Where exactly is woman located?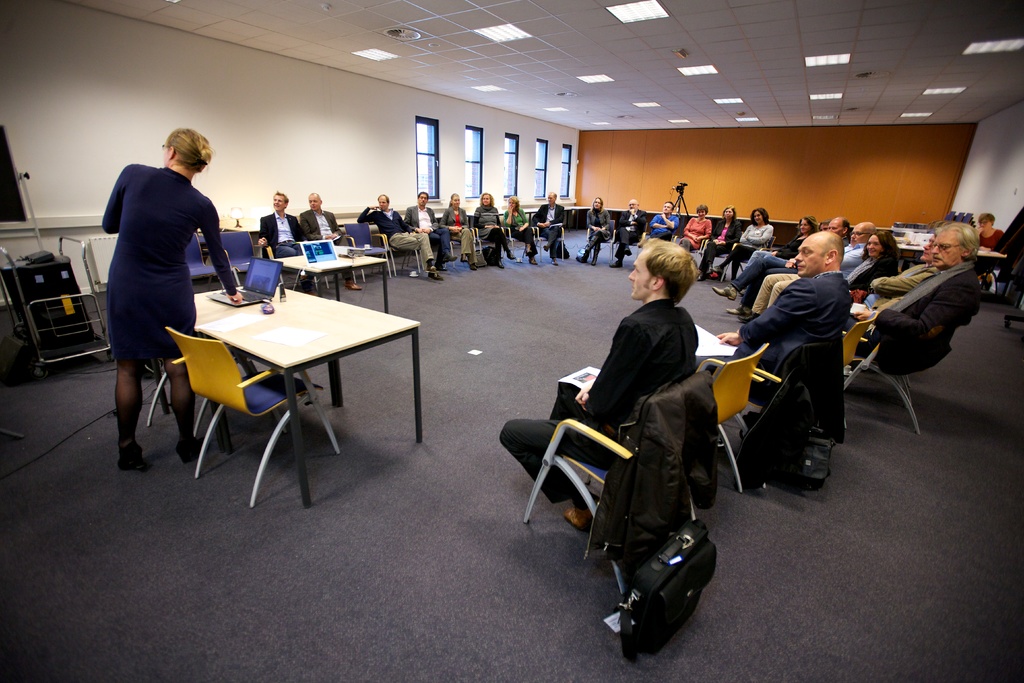
Its bounding box is 747, 213, 822, 265.
